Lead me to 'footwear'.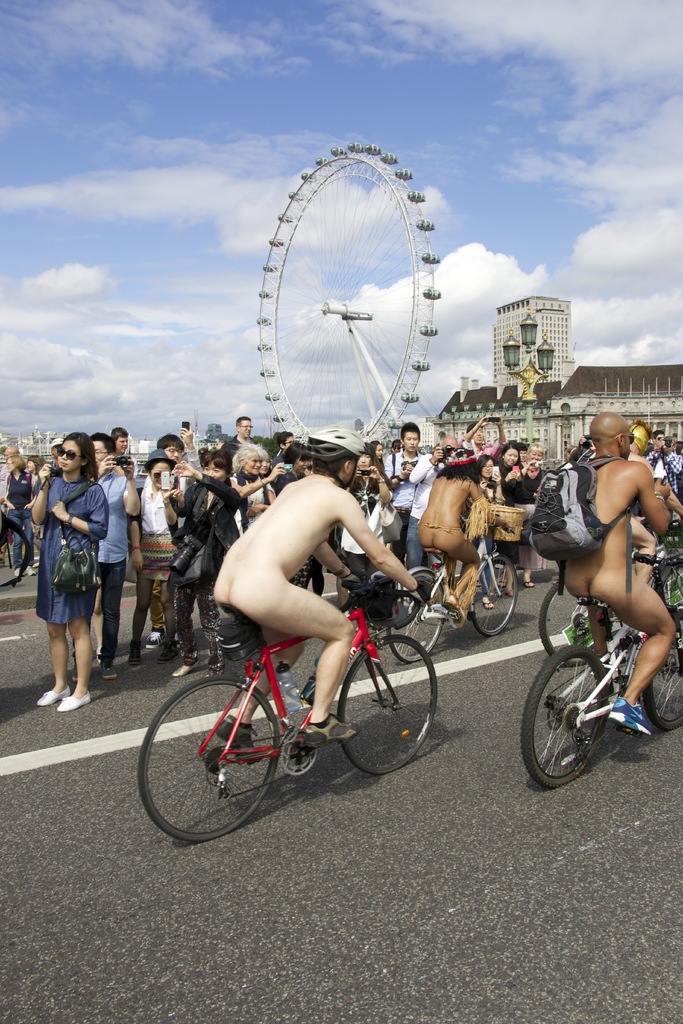
Lead to (left=96, top=664, right=119, bottom=684).
